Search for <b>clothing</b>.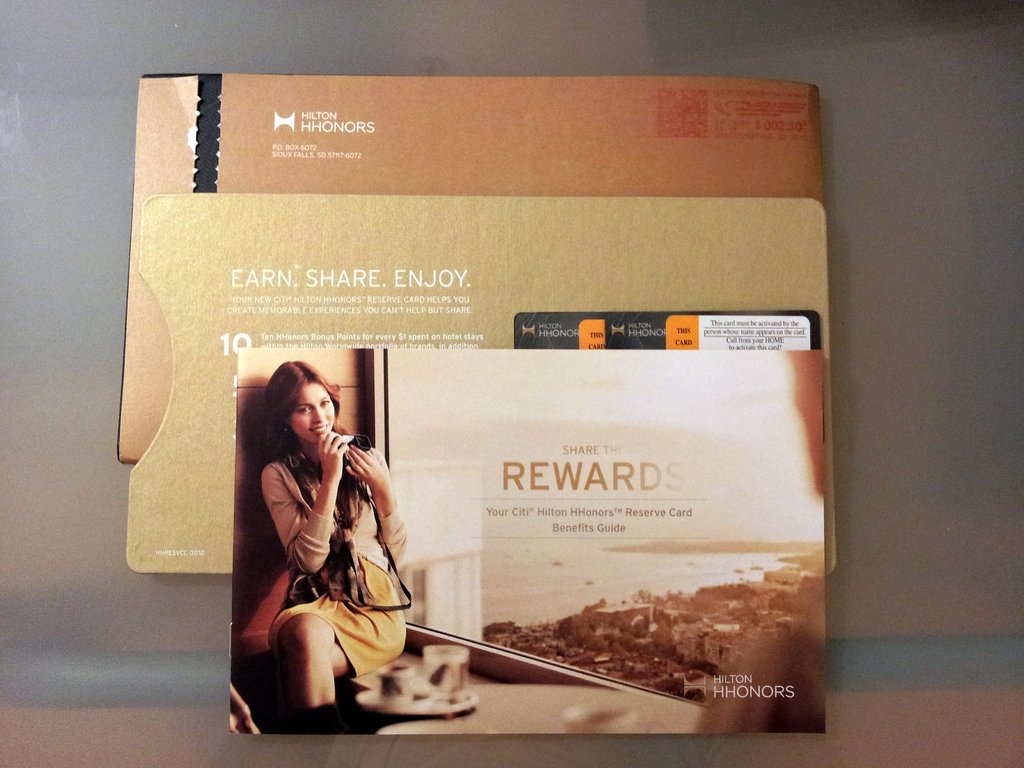
Found at select_region(262, 442, 404, 683).
